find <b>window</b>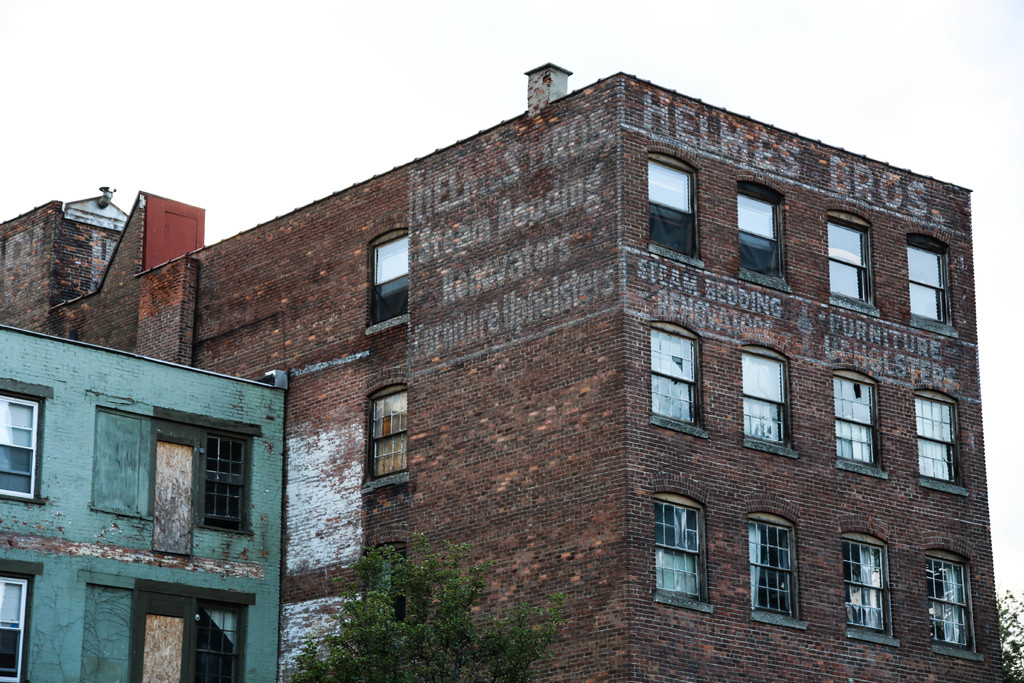
bbox=(649, 318, 703, 429)
